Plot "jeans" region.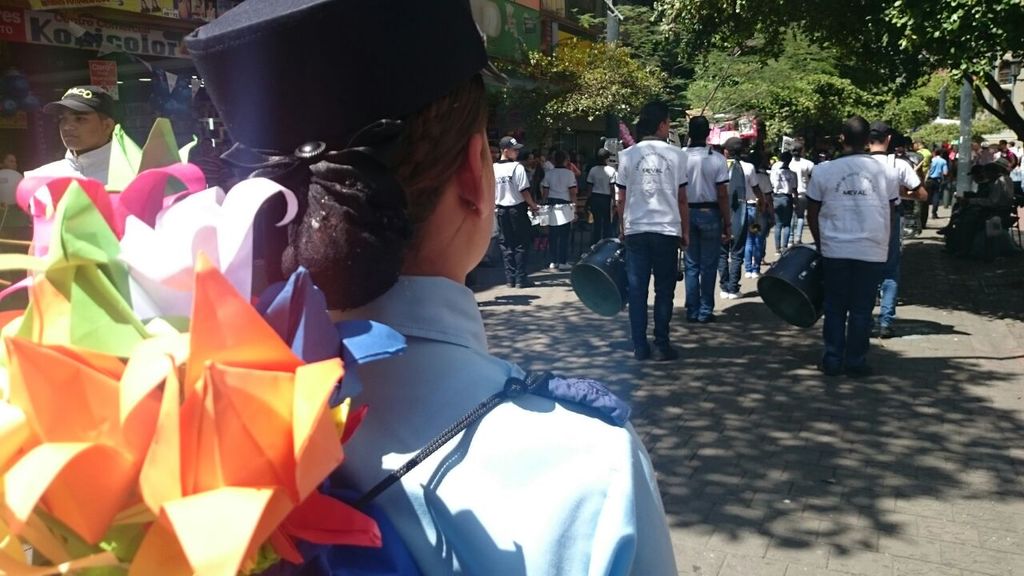
Plotted at locate(775, 191, 788, 252).
